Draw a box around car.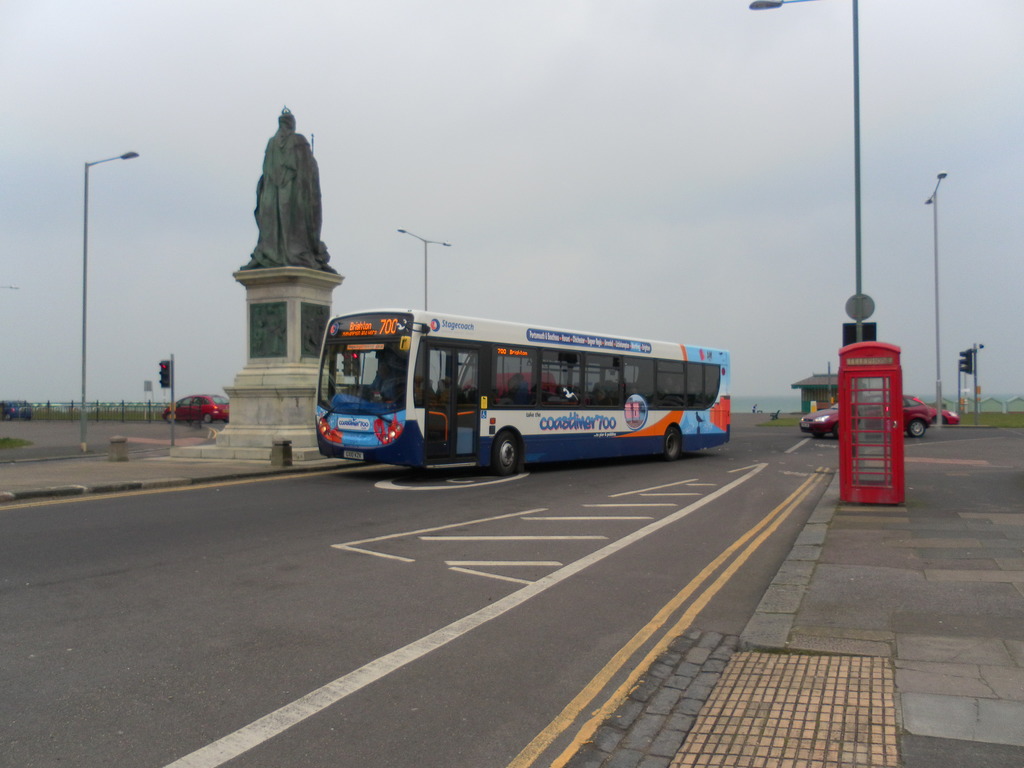
x1=164, y1=389, x2=235, y2=424.
